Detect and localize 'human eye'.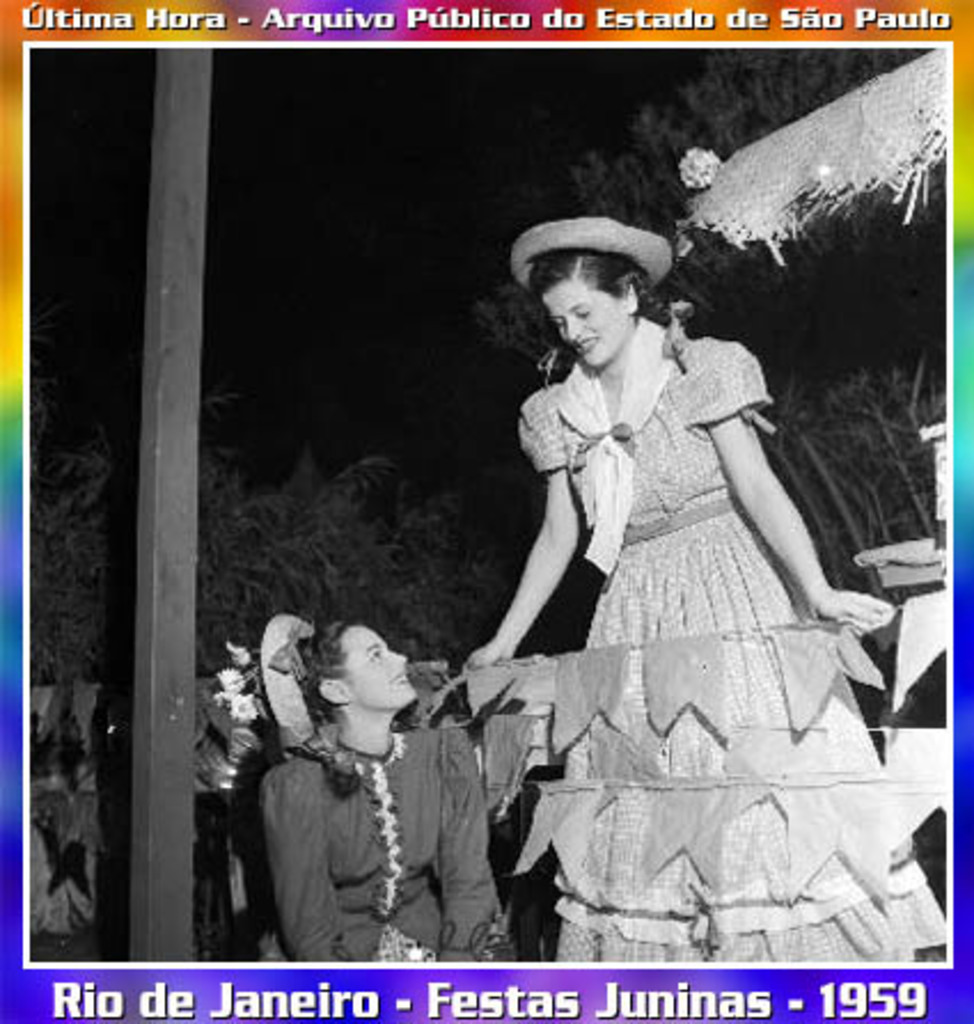
Localized at {"left": 367, "top": 646, "right": 385, "bottom": 662}.
